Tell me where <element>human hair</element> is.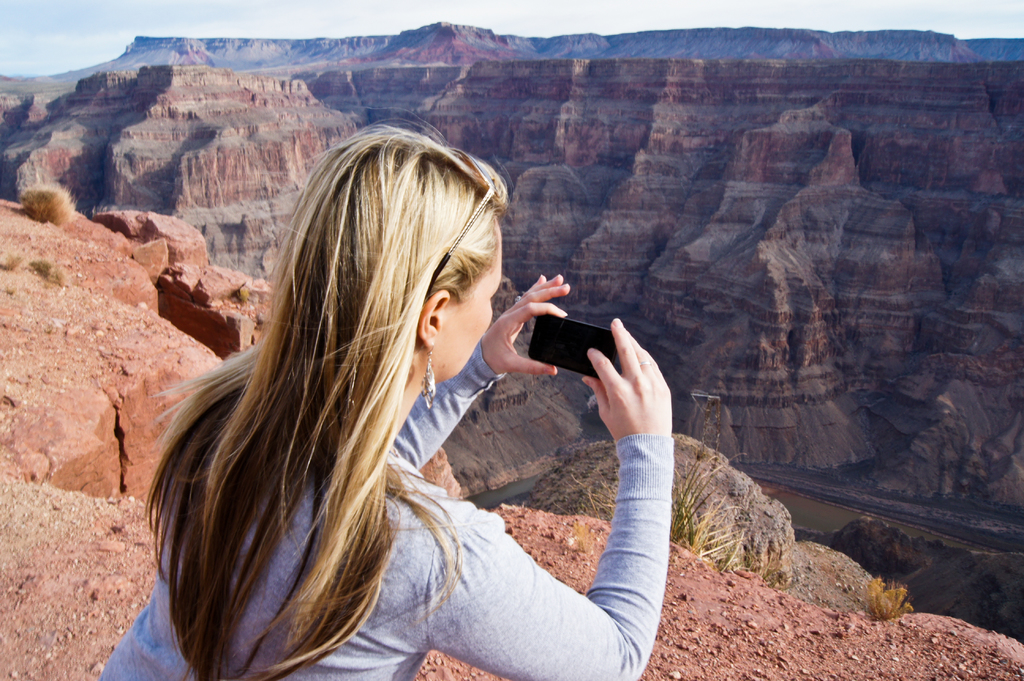
<element>human hair</element> is at 155:126:525:653.
